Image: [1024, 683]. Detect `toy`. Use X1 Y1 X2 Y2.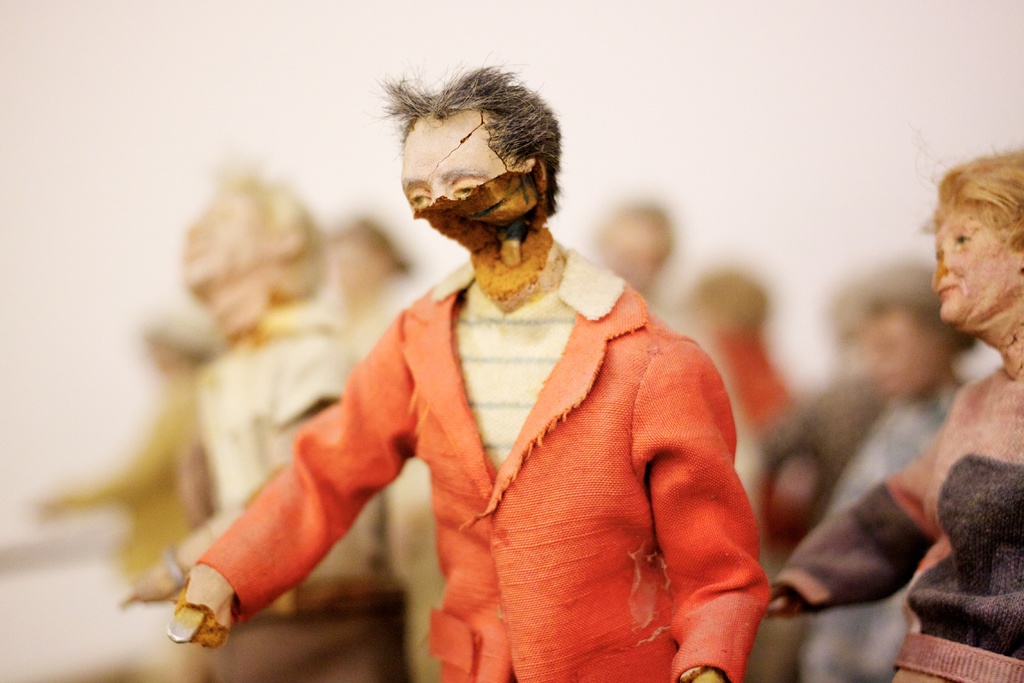
774 135 1023 682.
